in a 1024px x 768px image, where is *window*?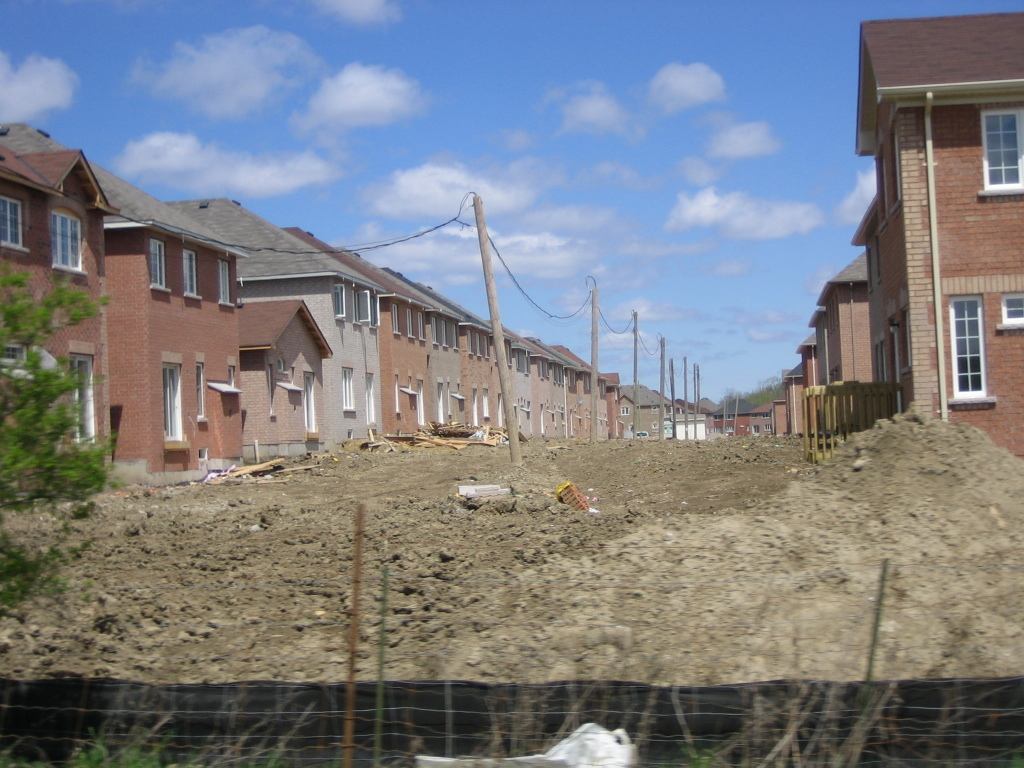
<bbox>505, 343, 511, 366</bbox>.
